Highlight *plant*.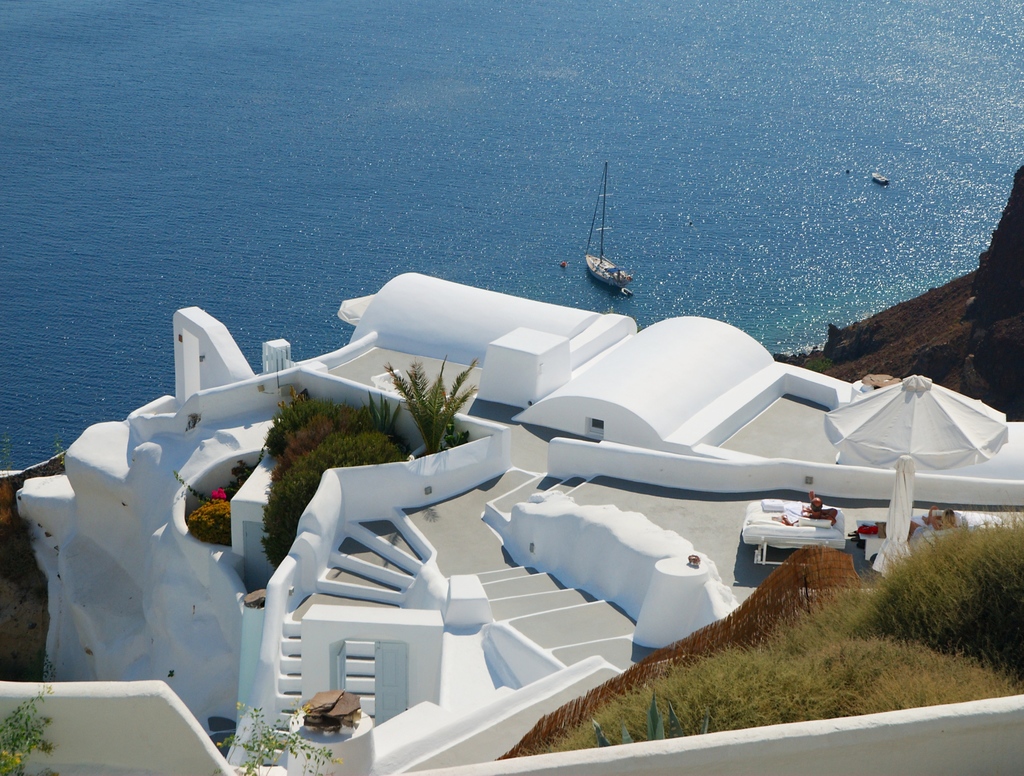
Highlighted region: pyautogui.locateOnScreen(263, 375, 333, 457).
